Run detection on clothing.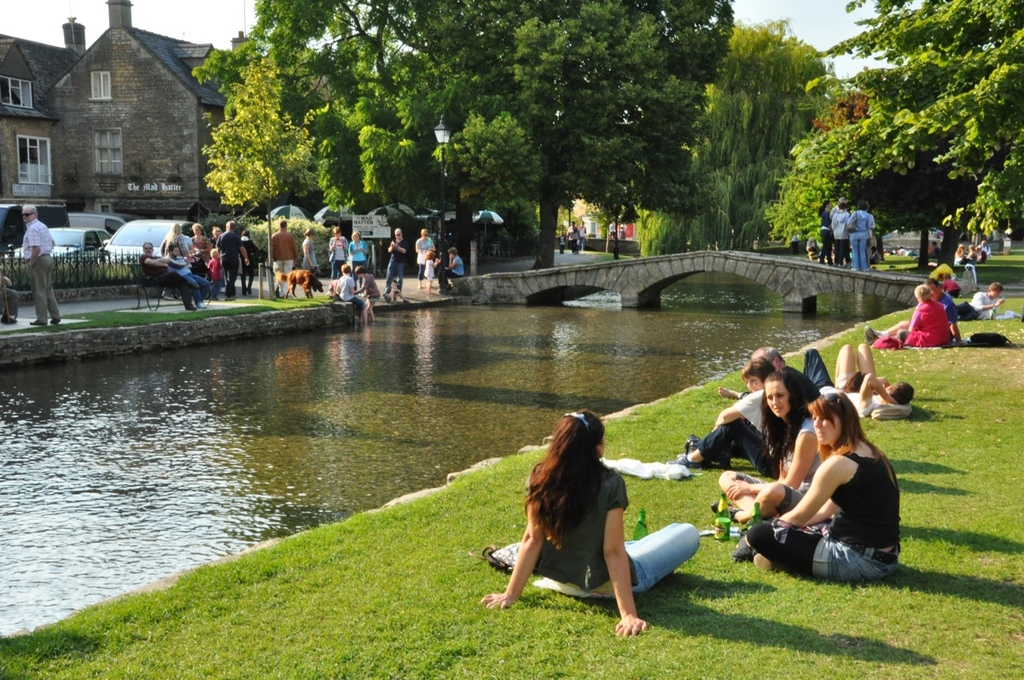
Result: (left=422, top=263, right=437, bottom=276).
